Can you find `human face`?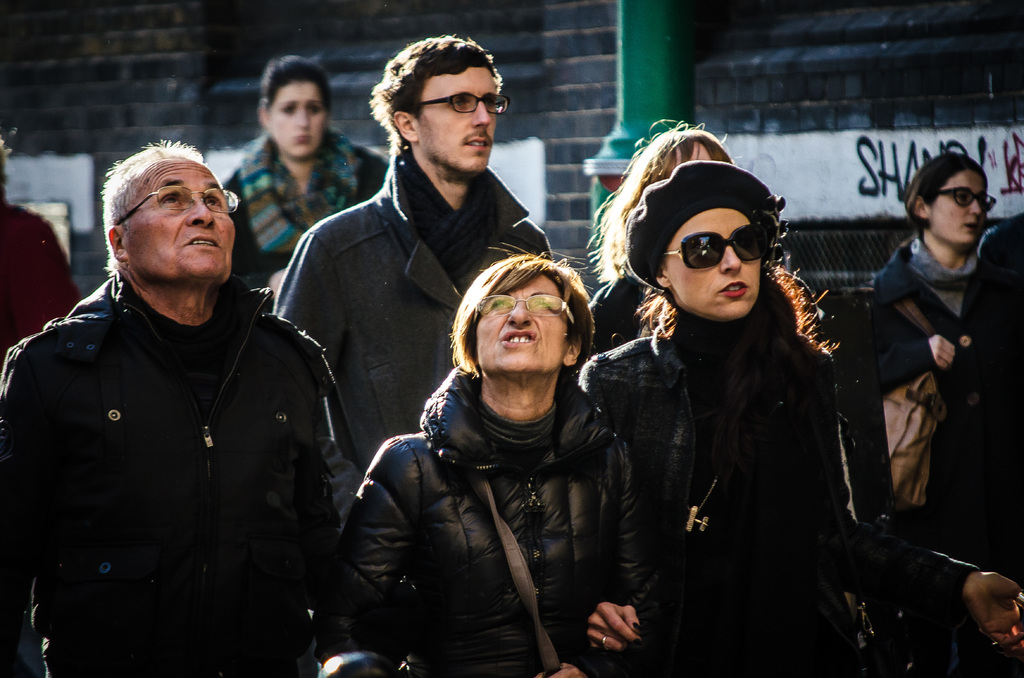
Yes, bounding box: <region>414, 66, 498, 174</region>.
